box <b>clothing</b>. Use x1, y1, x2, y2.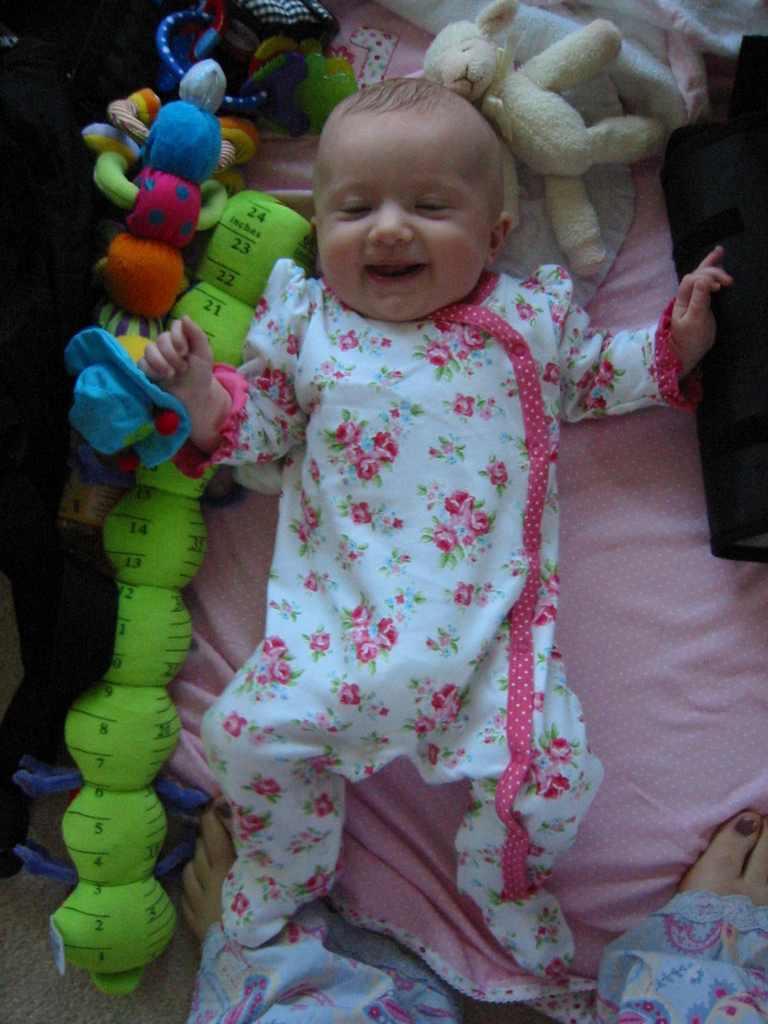
179, 202, 575, 993.
